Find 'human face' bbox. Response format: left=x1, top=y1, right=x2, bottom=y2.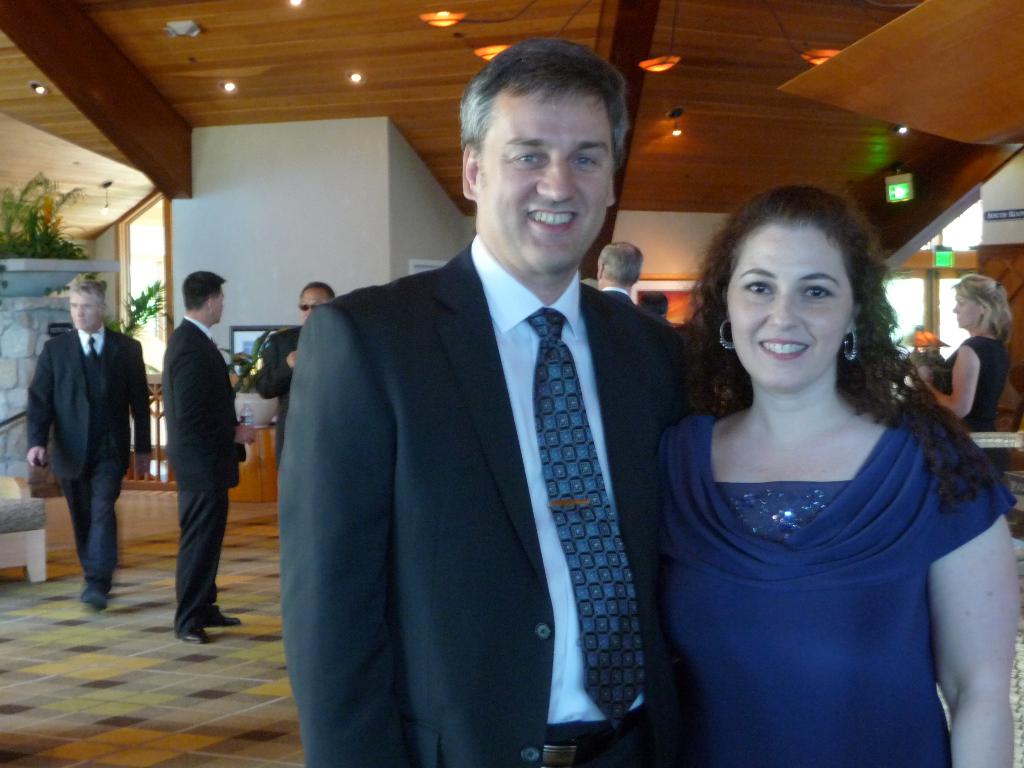
left=65, top=285, right=99, bottom=328.
